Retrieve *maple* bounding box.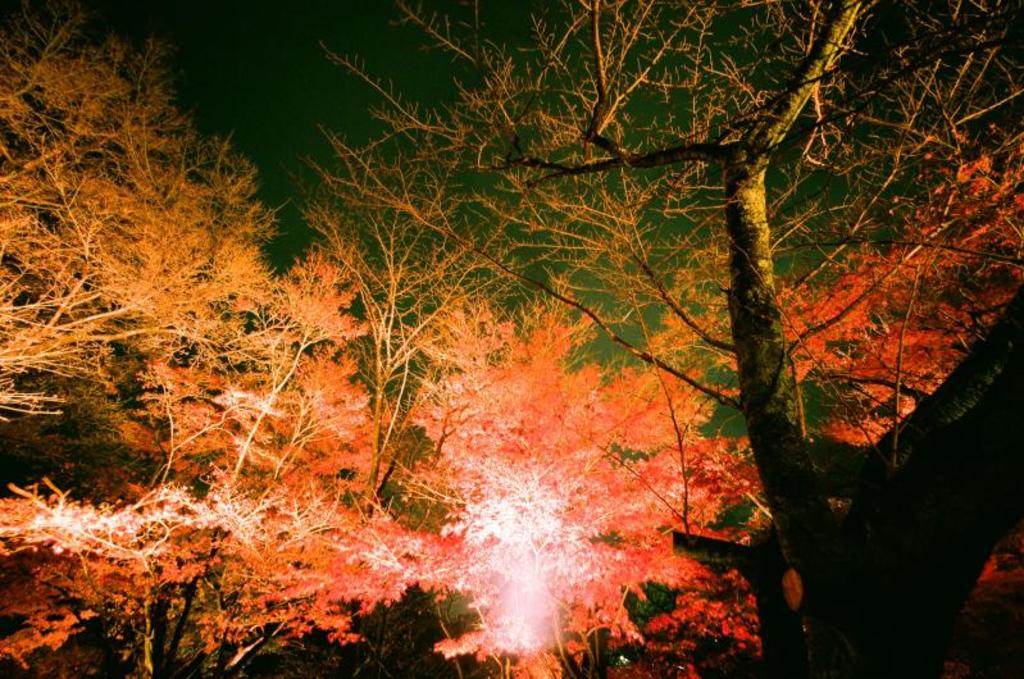
Bounding box: rect(373, 287, 757, 678).
